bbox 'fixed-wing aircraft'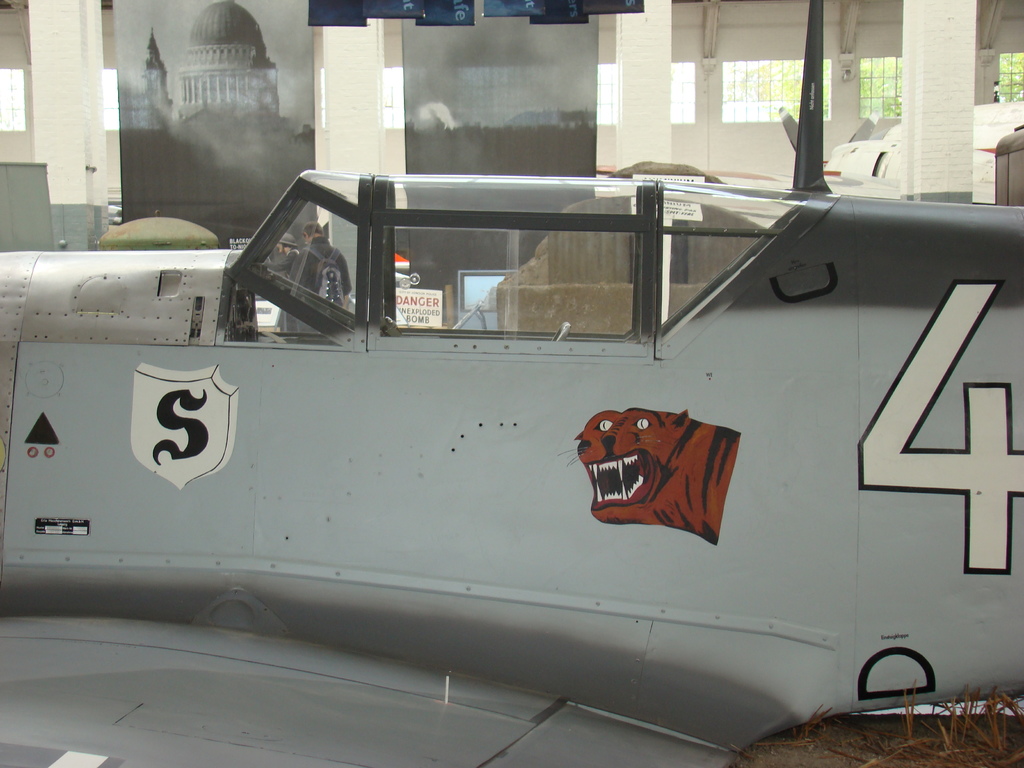
crop(768, 91, 1022, 209)
